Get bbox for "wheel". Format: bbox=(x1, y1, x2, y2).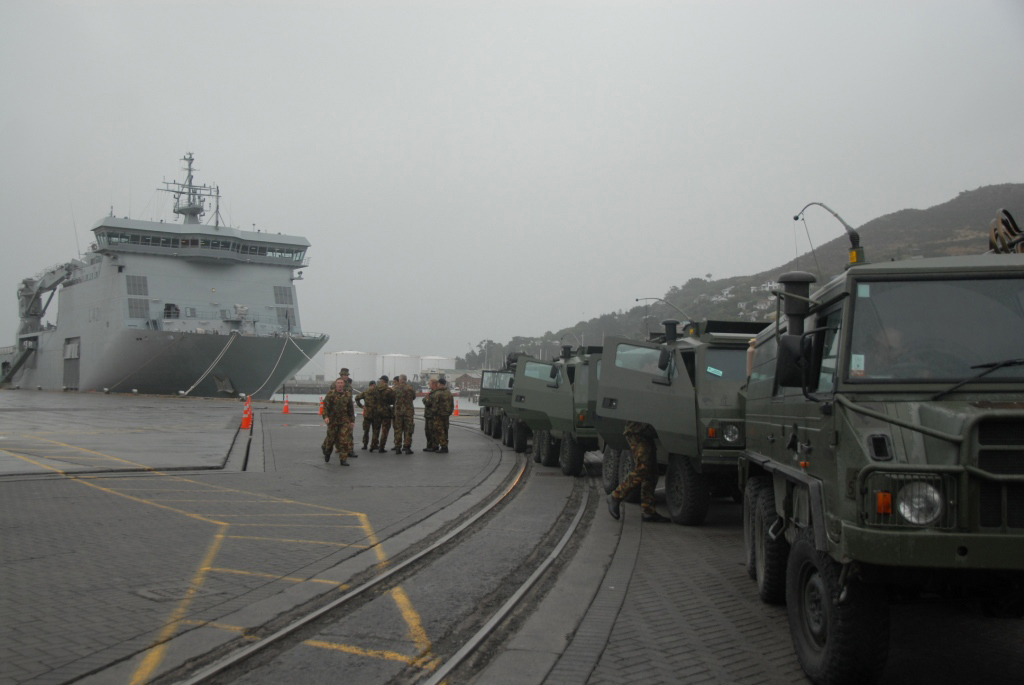
bbox=(508, 426, 515, 449).
